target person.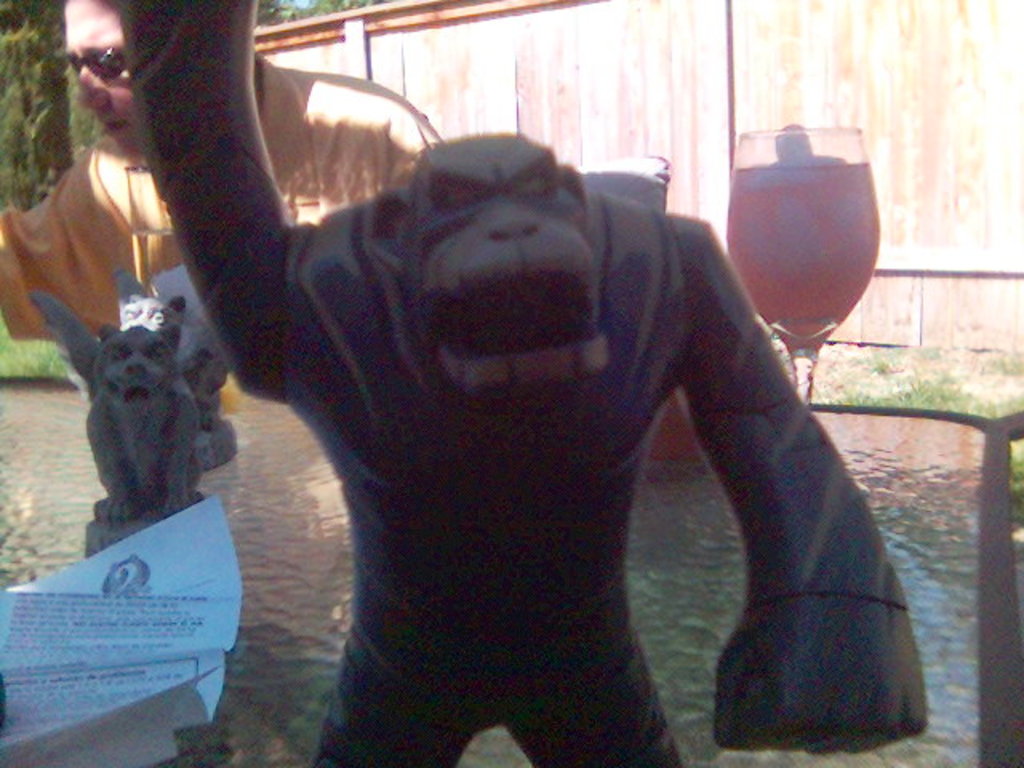
Target region: <bbox>0, 0, 446, 406</bbox>.
